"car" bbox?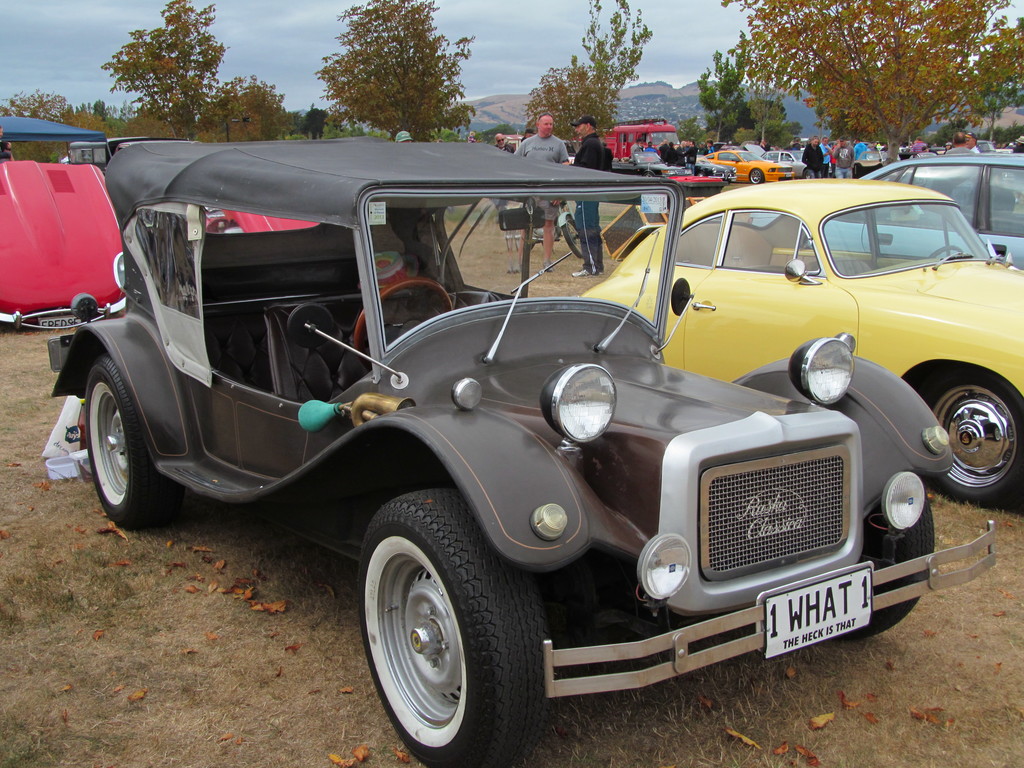
[709, 146, 781, 178]
